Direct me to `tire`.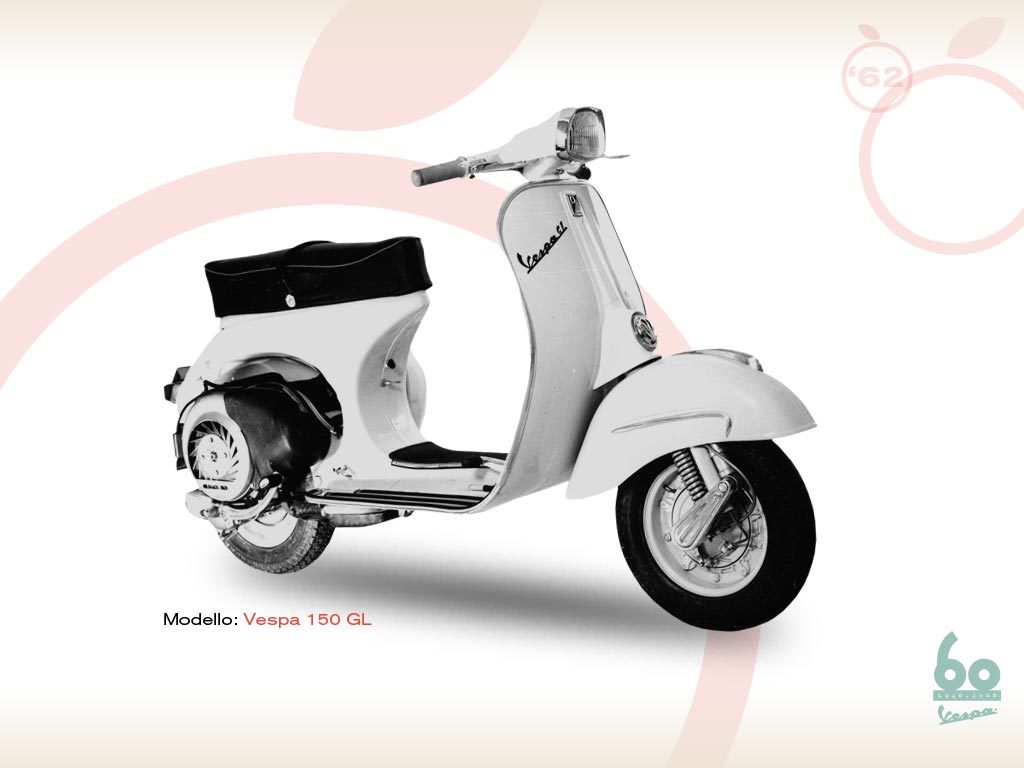
Direction: [left=208, top=494, right=332, bottom=575].
